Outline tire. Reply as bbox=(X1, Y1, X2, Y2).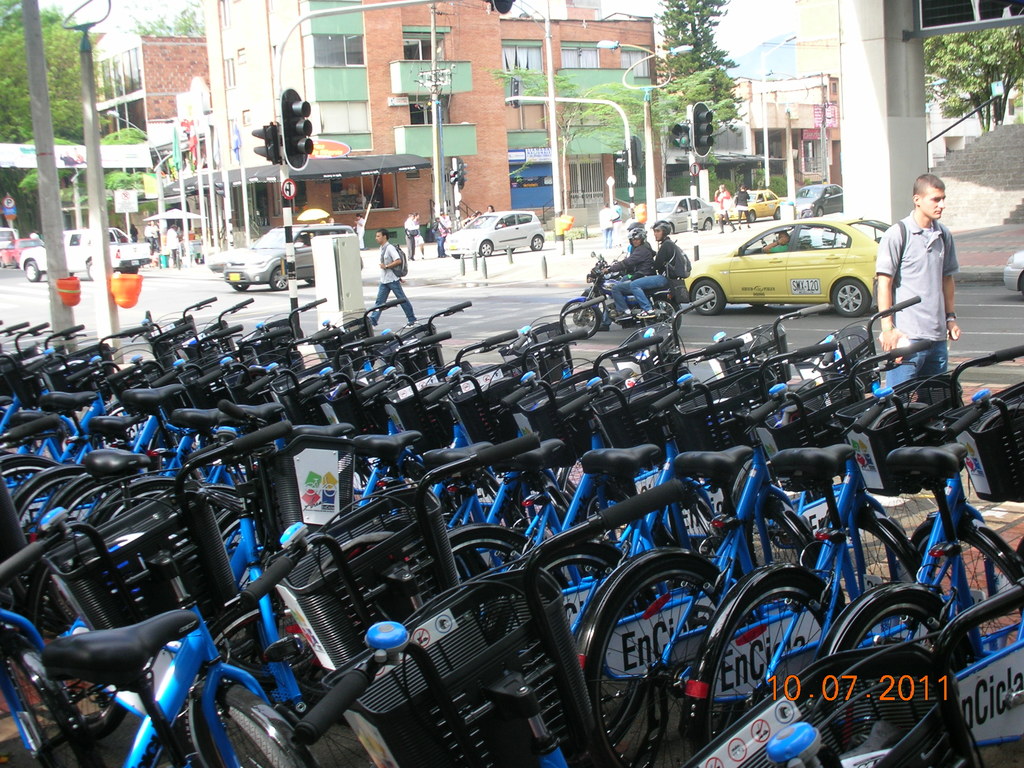
bbox=(269, 265, 289, 289).
